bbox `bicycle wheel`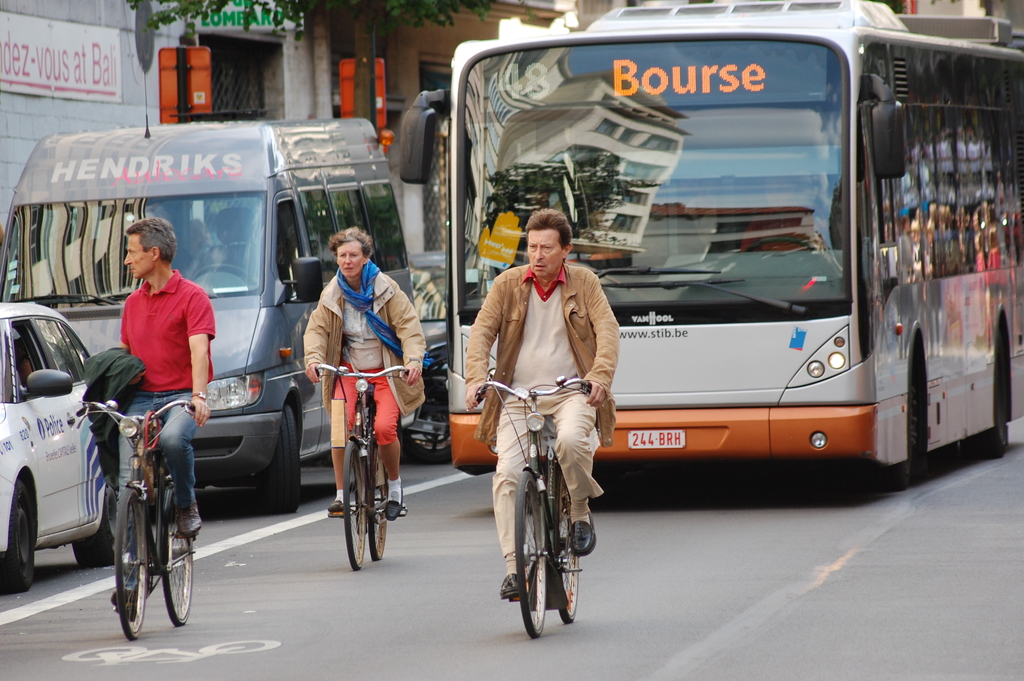
BBox(157, 486, 199, 632)
